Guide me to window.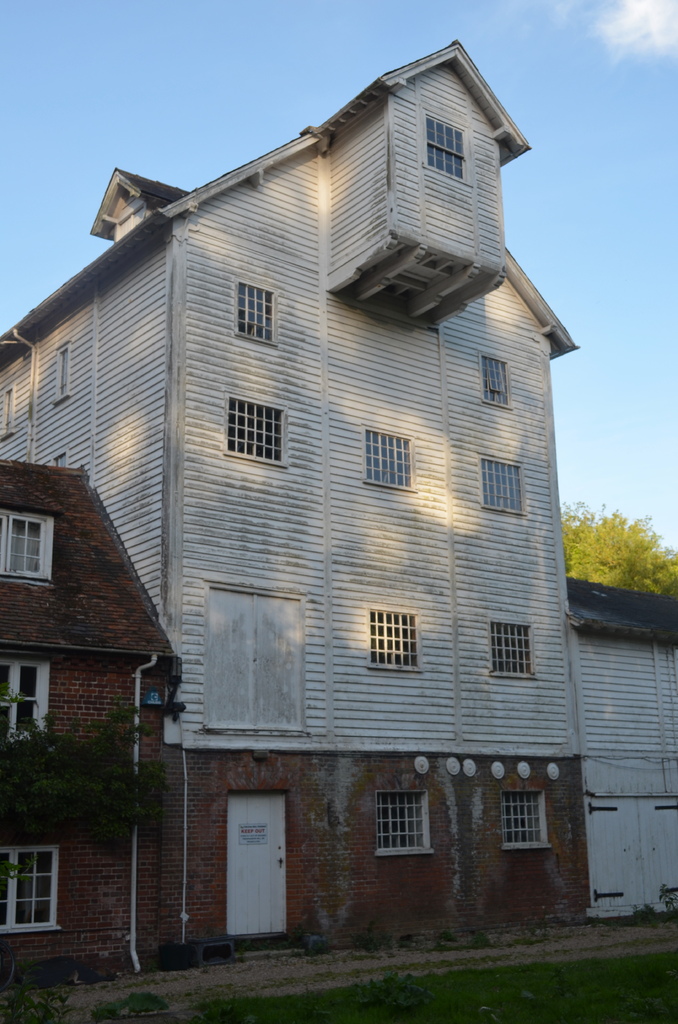
Guidance: 410, 99, 483, 187.
